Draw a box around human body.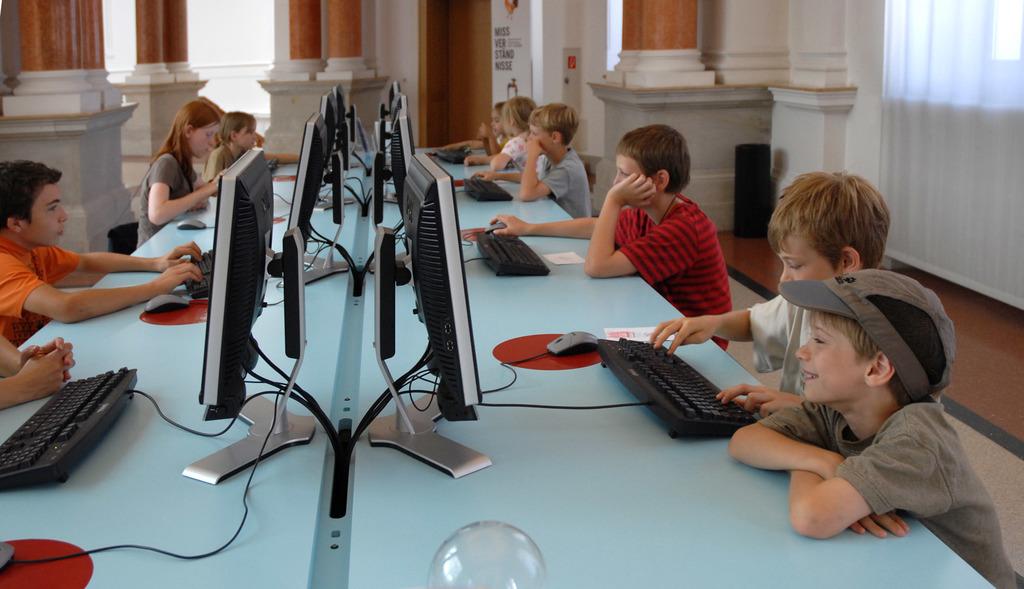
bbox=(135, 151, 219, 248).
